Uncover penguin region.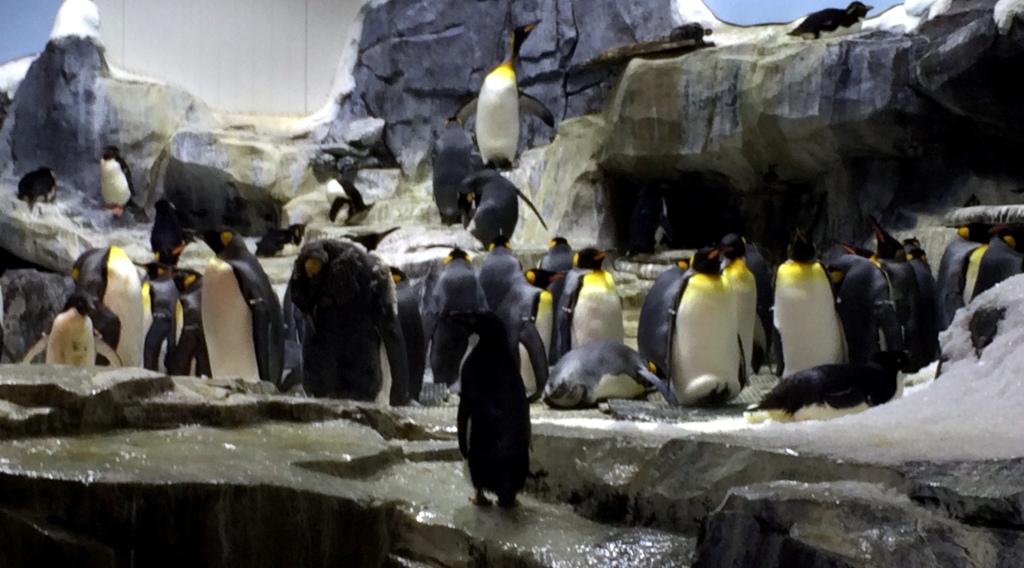
Uncovered: <bbox>524, 266, 564, 371</bbox>.
